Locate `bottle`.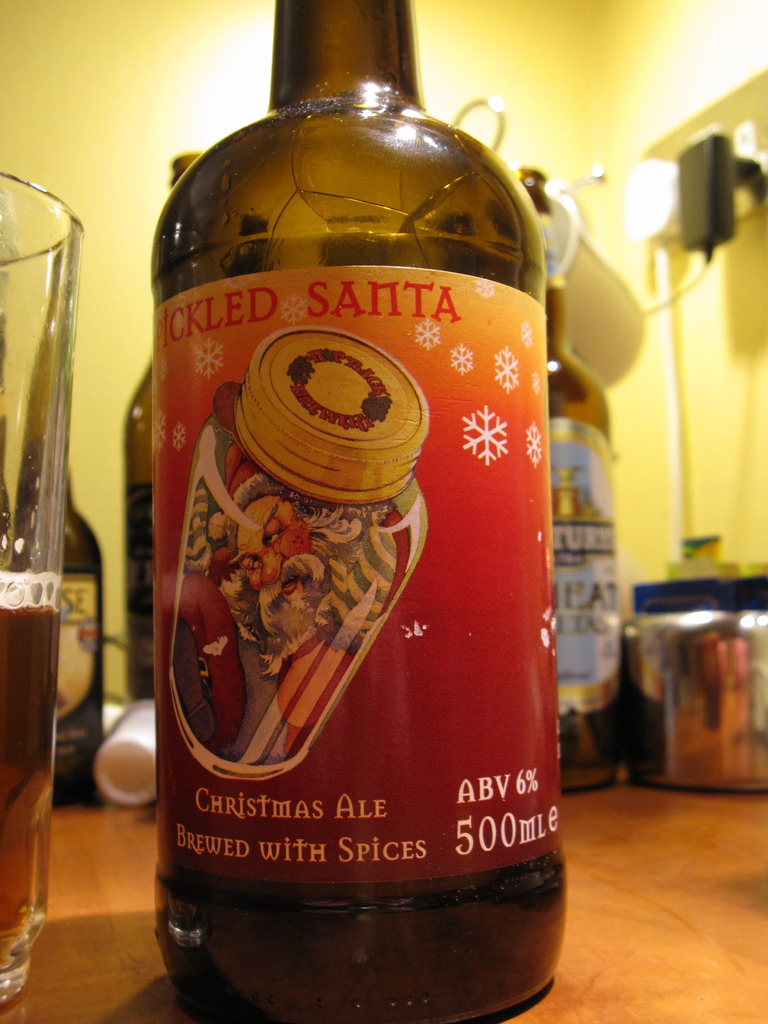
Bounding box: (left=141, top=45, right=547, bottom=1000).
